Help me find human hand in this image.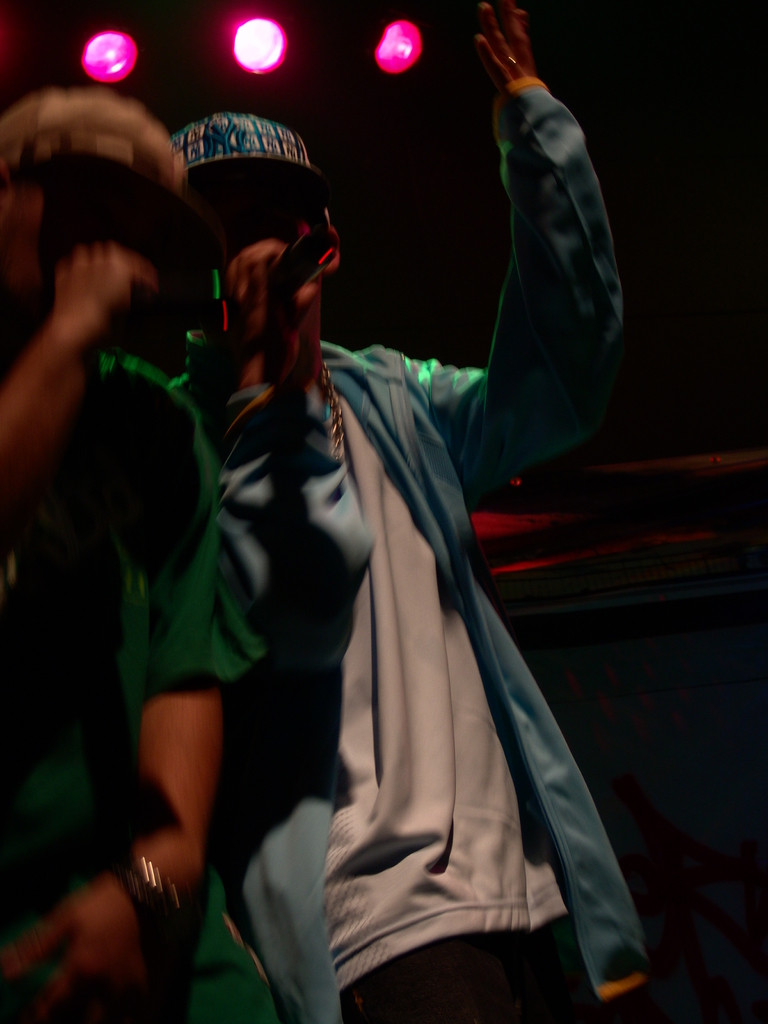
Found it: 465/4/565/88.
